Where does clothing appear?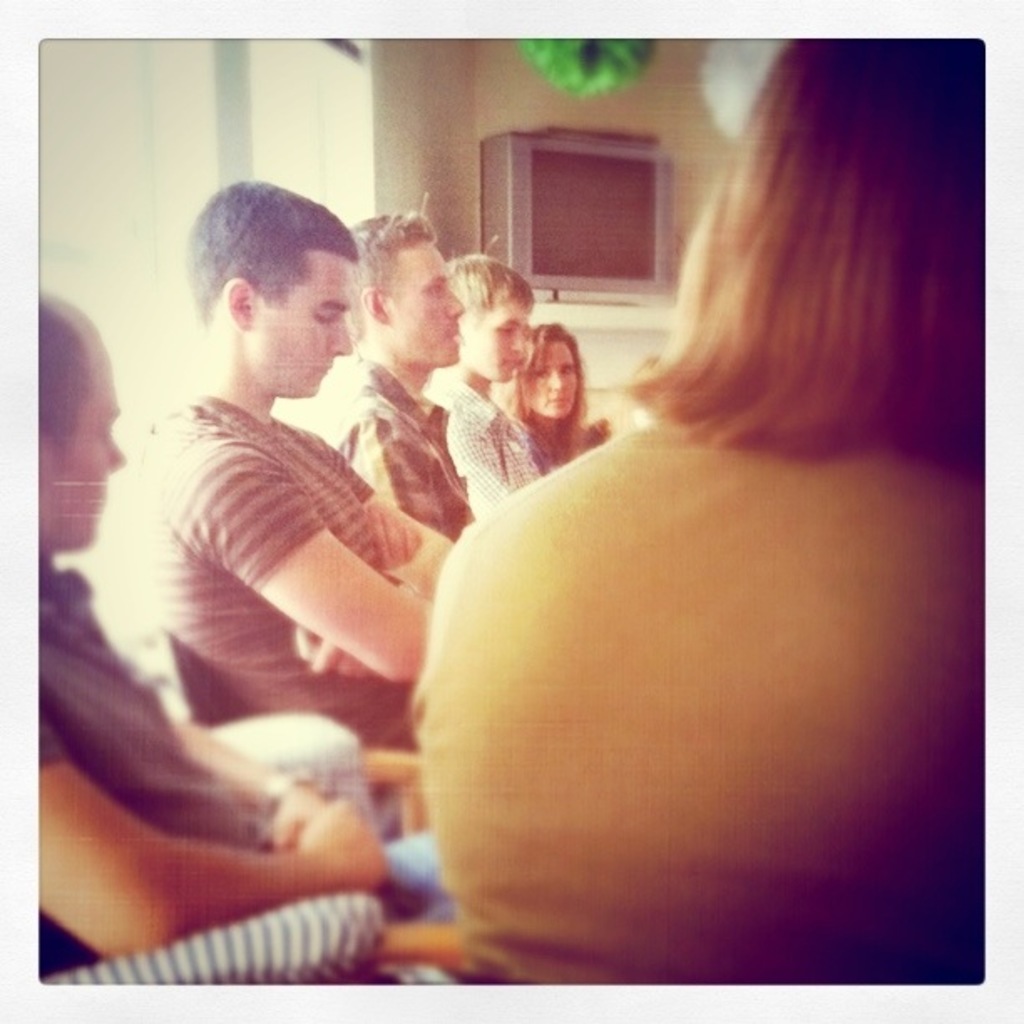
Appears at locate(442, 392, 556, 524).
